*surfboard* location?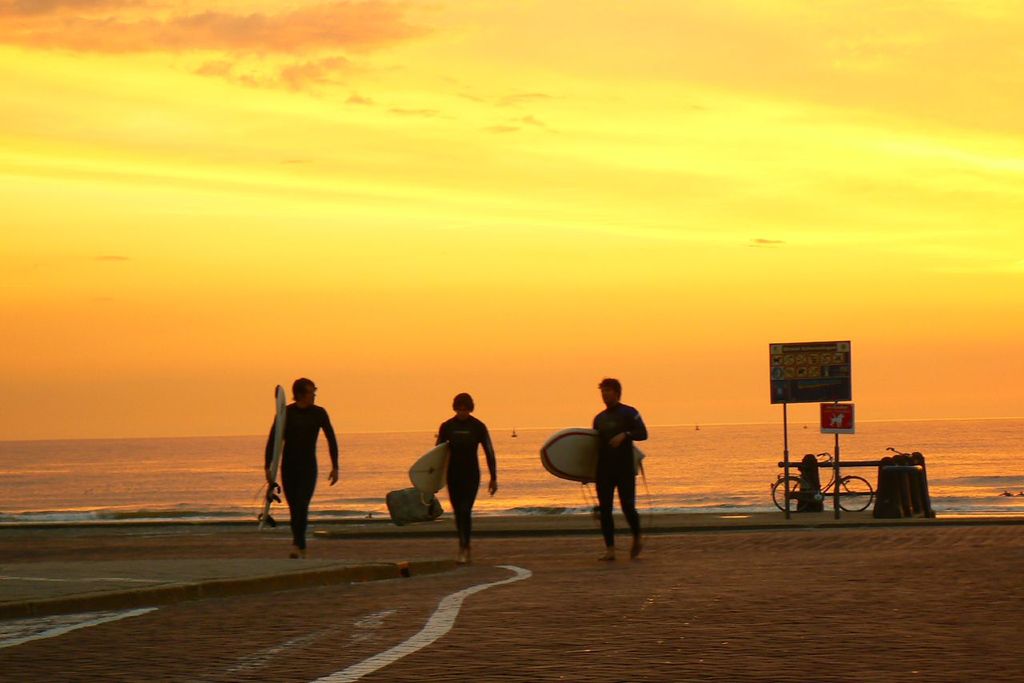
x1=409, y1=439, x2=451, y2=498
